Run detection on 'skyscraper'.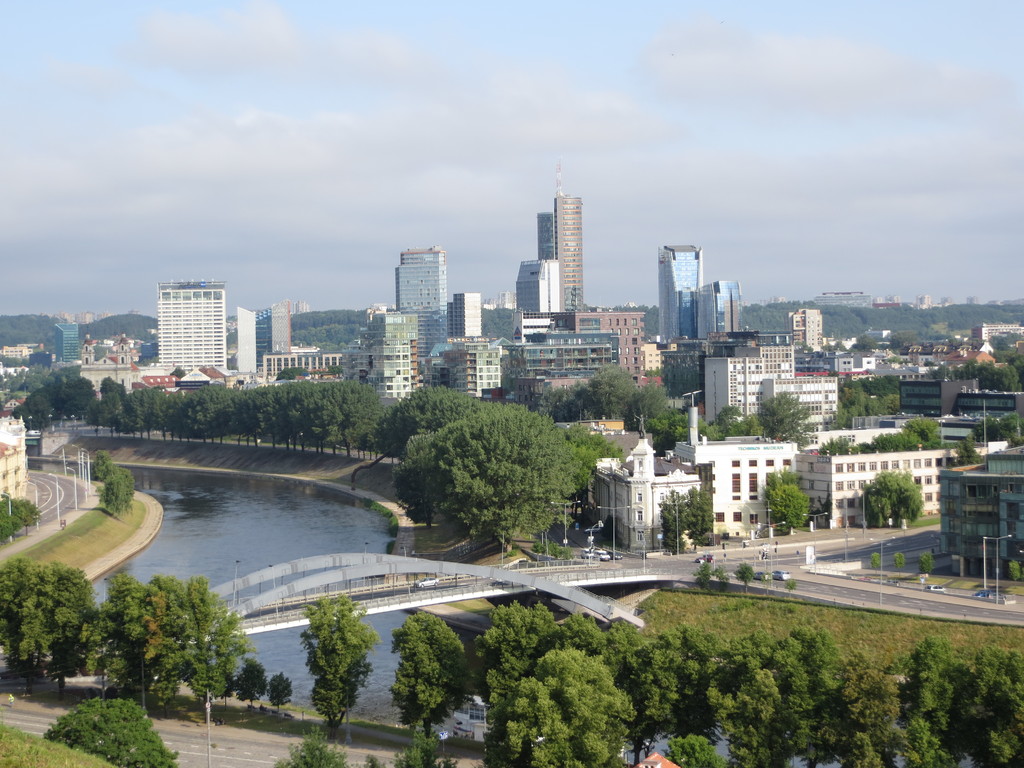
Result: bbox=(517, 259, 558, 310).
